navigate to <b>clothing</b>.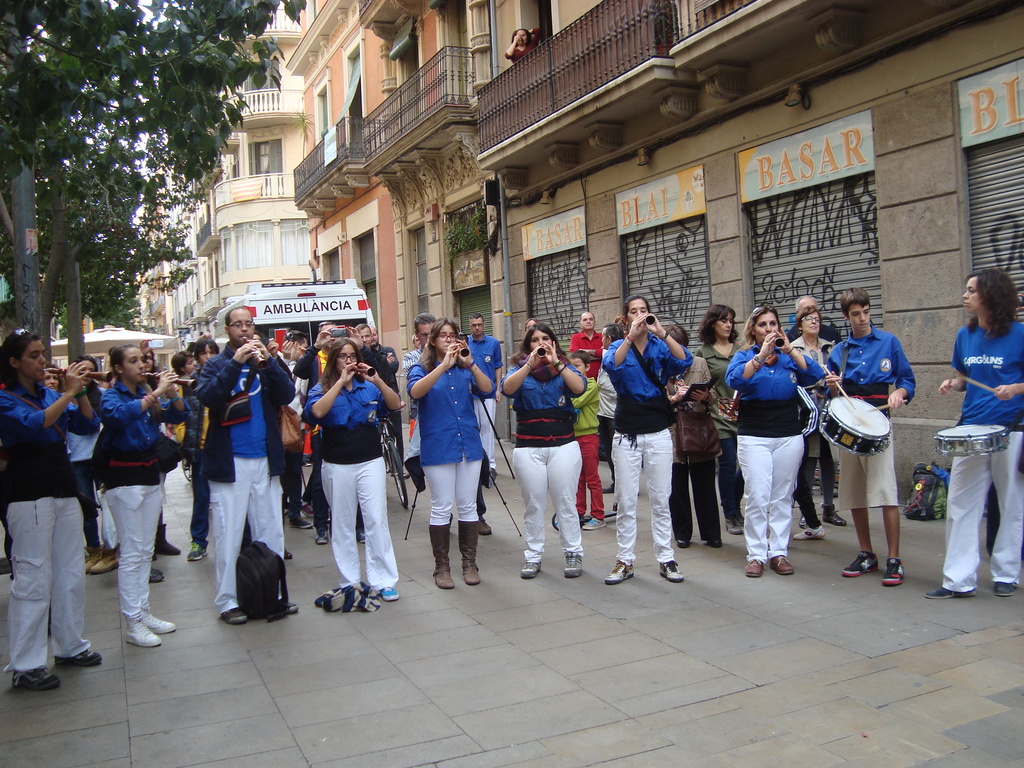
Navigation target: 180:372:213:538.
